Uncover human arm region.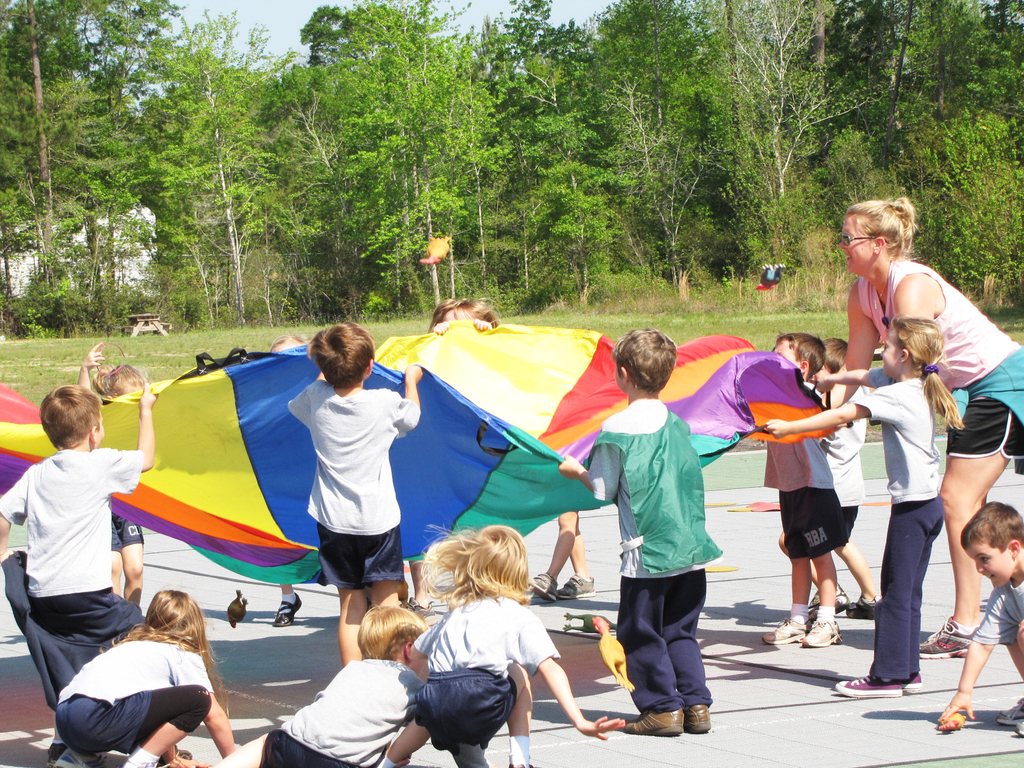
Uncovered: (78,343,104,387).
